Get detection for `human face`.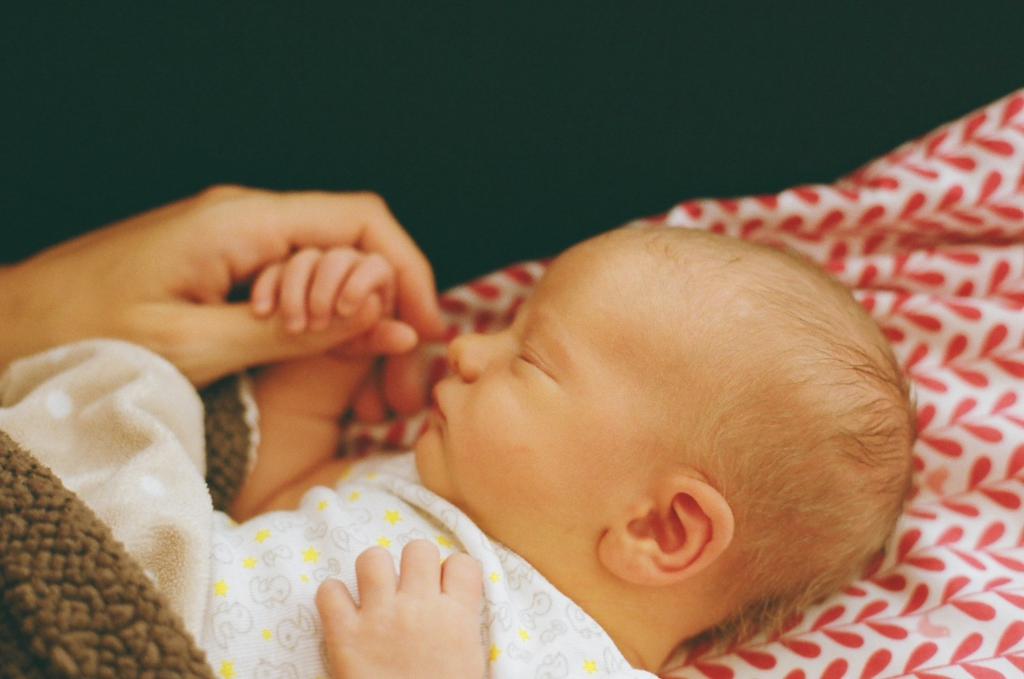
Detection: left=415, top=239, right=673, bottom=544.
